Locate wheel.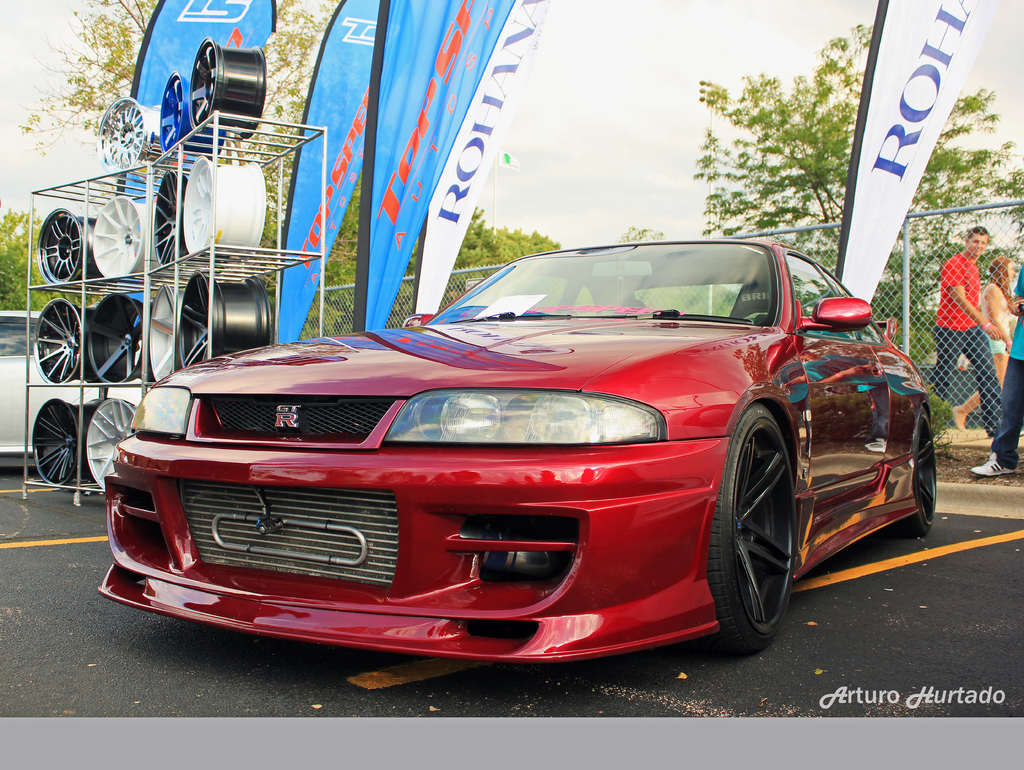
Bounding box: select_region(180, 153, 269, 252).
